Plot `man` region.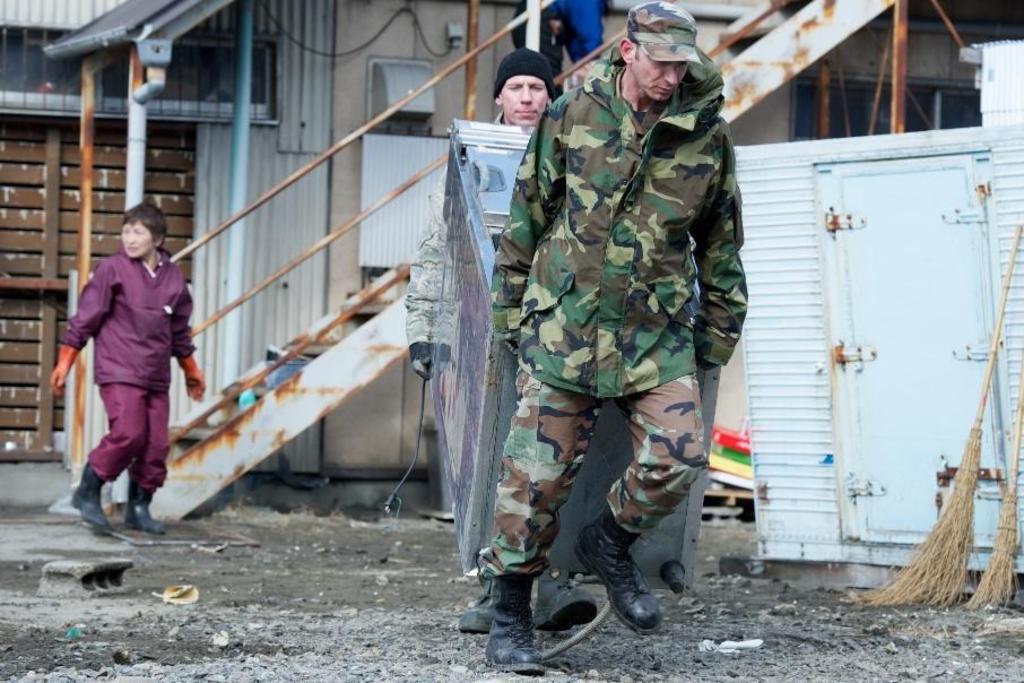
Plotted at [x1=49, y1=194, x2=207, y2=548].
